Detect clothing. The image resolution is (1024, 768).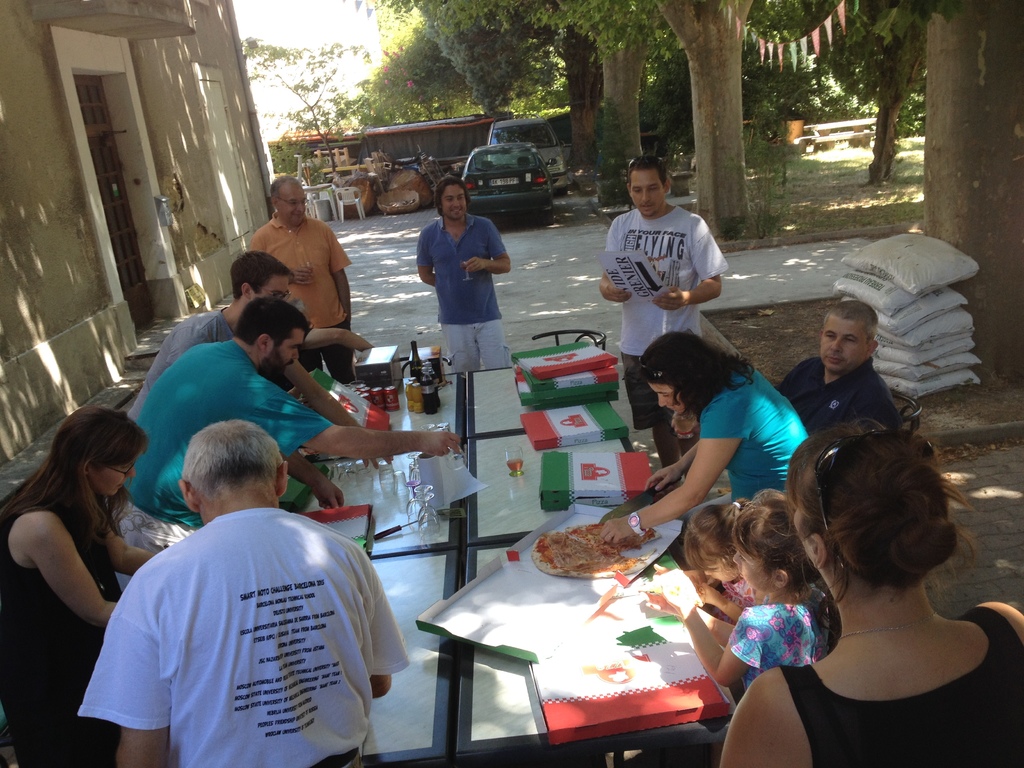
Rect(694, 362, 817, 508).
